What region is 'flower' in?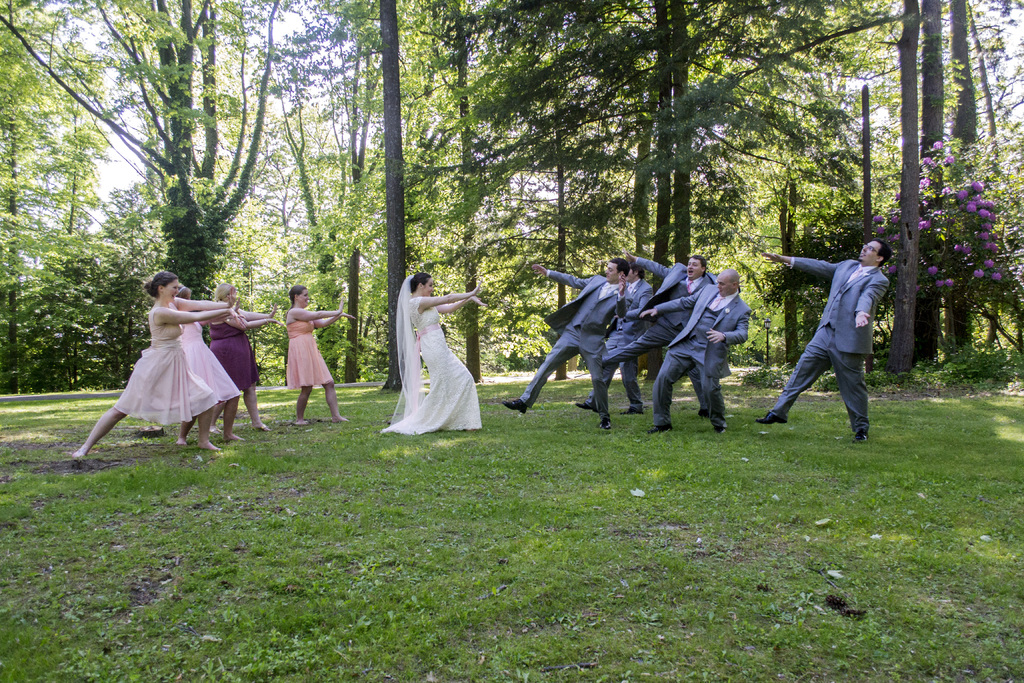
<region>929, 142, 941, 152</region>.
